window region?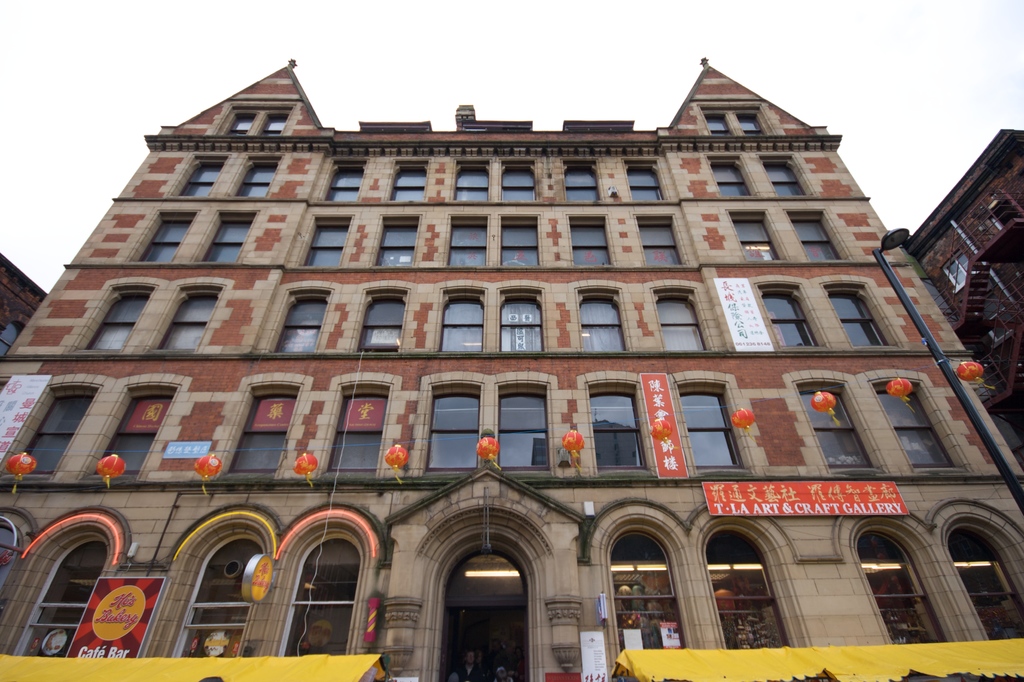
pyautogui.locateOnScreen(388, 158, 435, 204)
